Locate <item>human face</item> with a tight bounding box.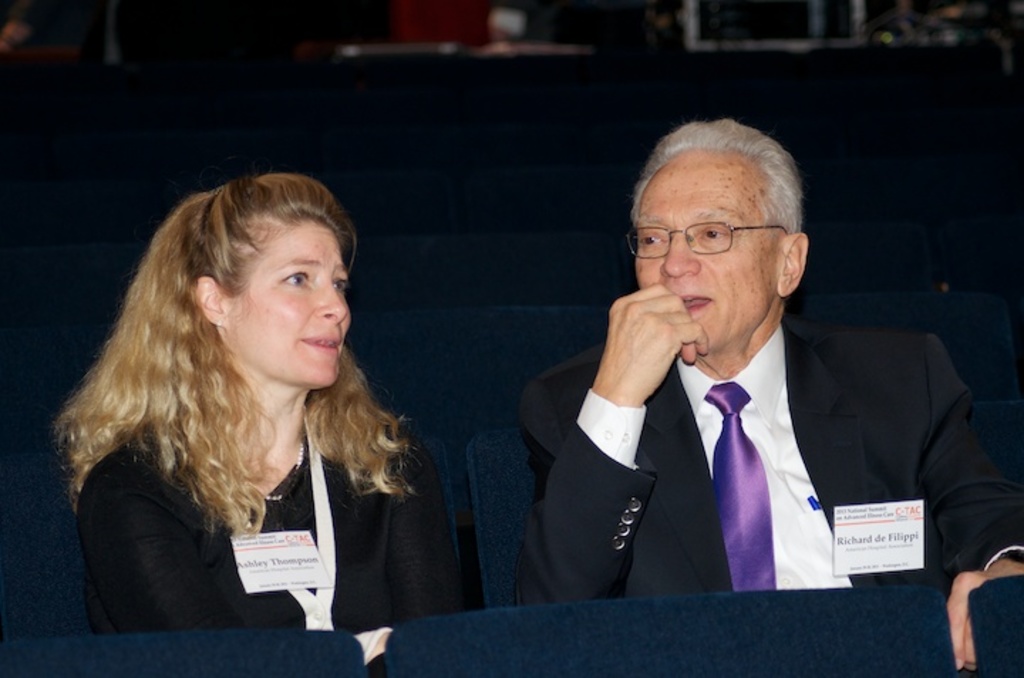
637,152,785,348.
